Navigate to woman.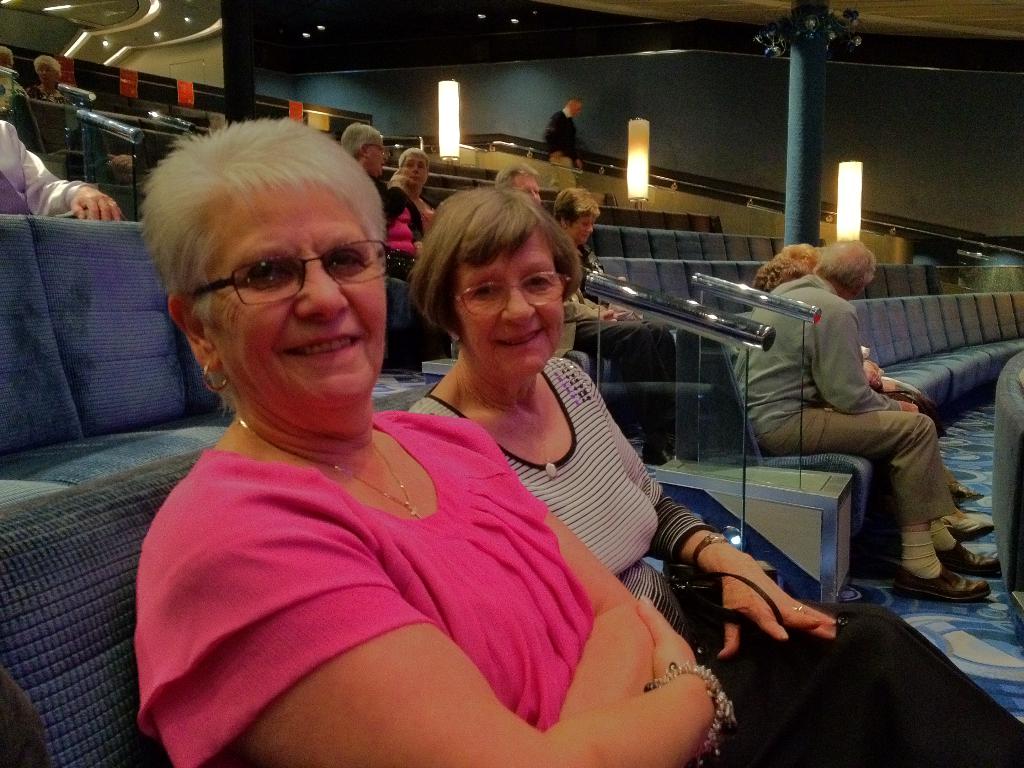
Navigation target: pyautogui.locateOnScreen(376, 150, 451, 263).
